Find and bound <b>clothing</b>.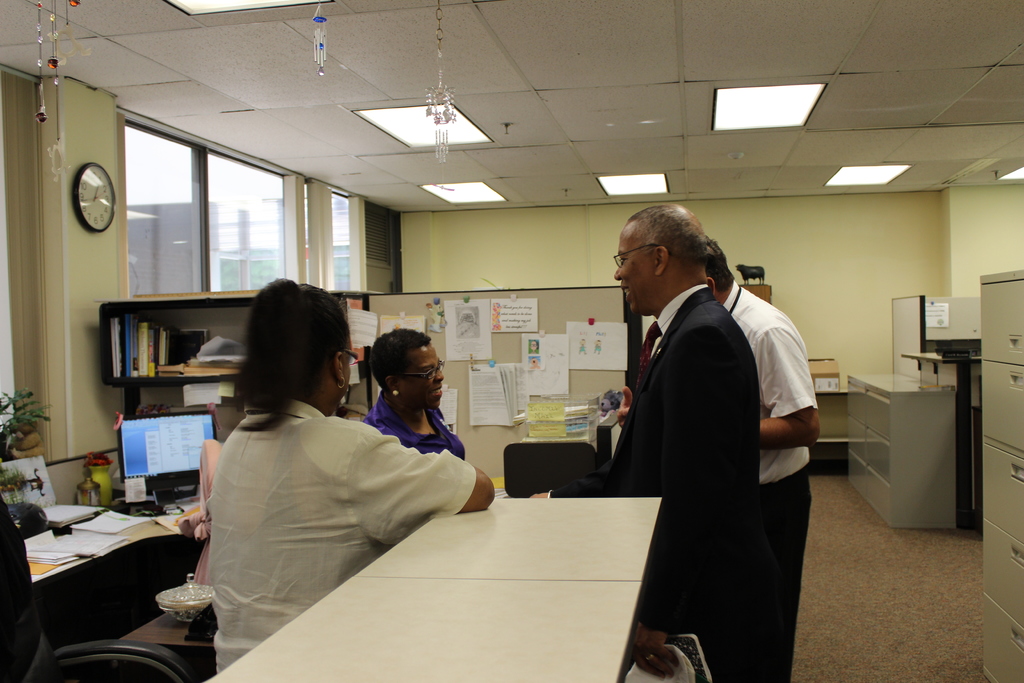
Bound: [602, 287, 739, 673].
